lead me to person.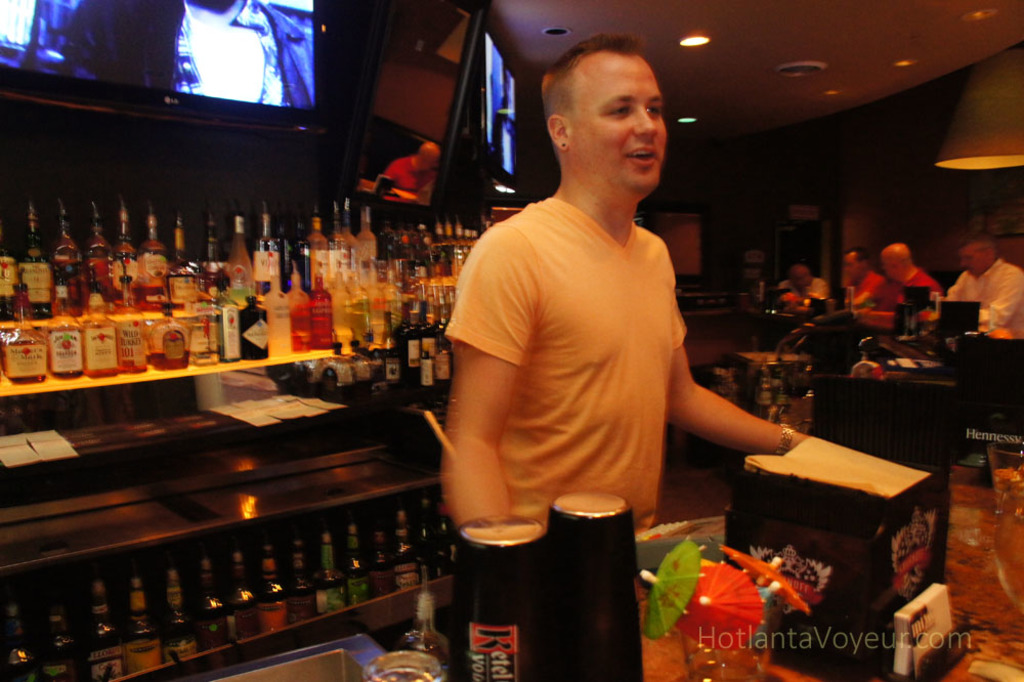
Lead to rect(948, 238, 1023, 341).
